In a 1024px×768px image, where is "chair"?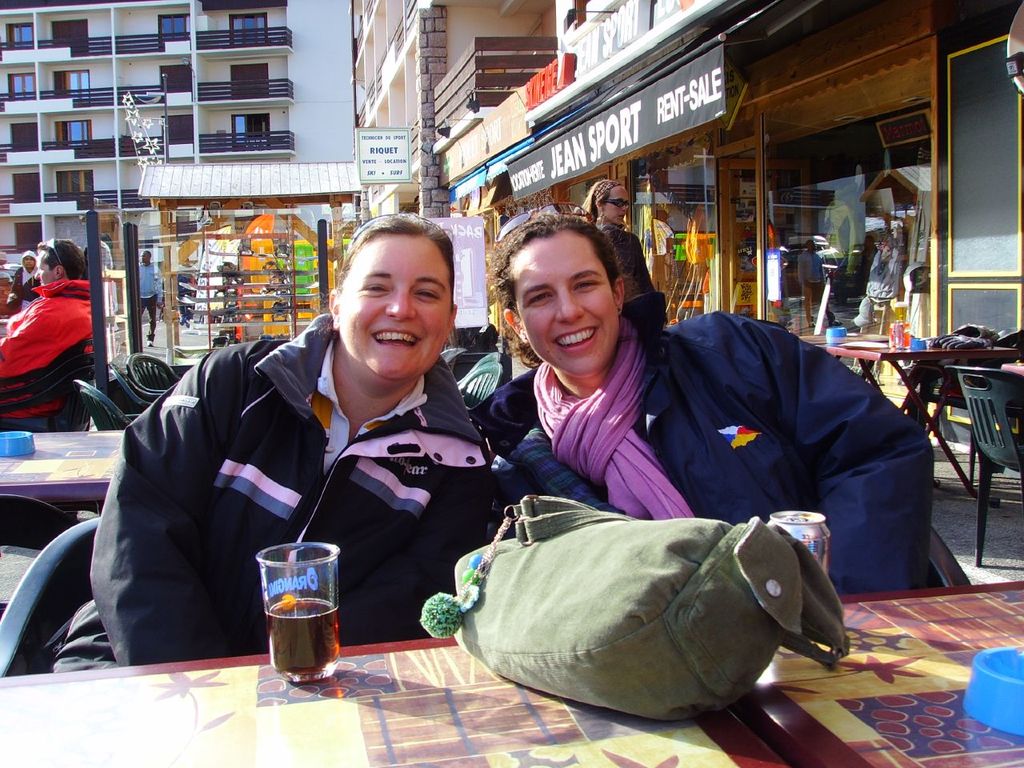
l=0, t=516, r=100, b=674.
